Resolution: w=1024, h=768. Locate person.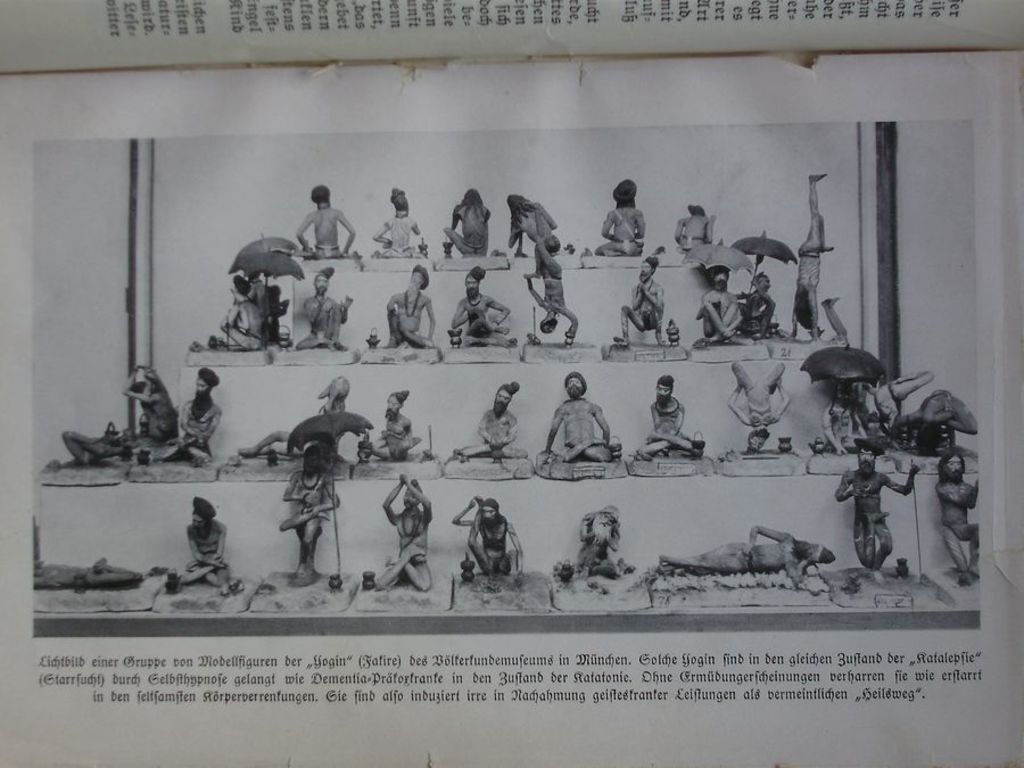
pyautogui.locateOnScreen(659, 523, 832, 581).
